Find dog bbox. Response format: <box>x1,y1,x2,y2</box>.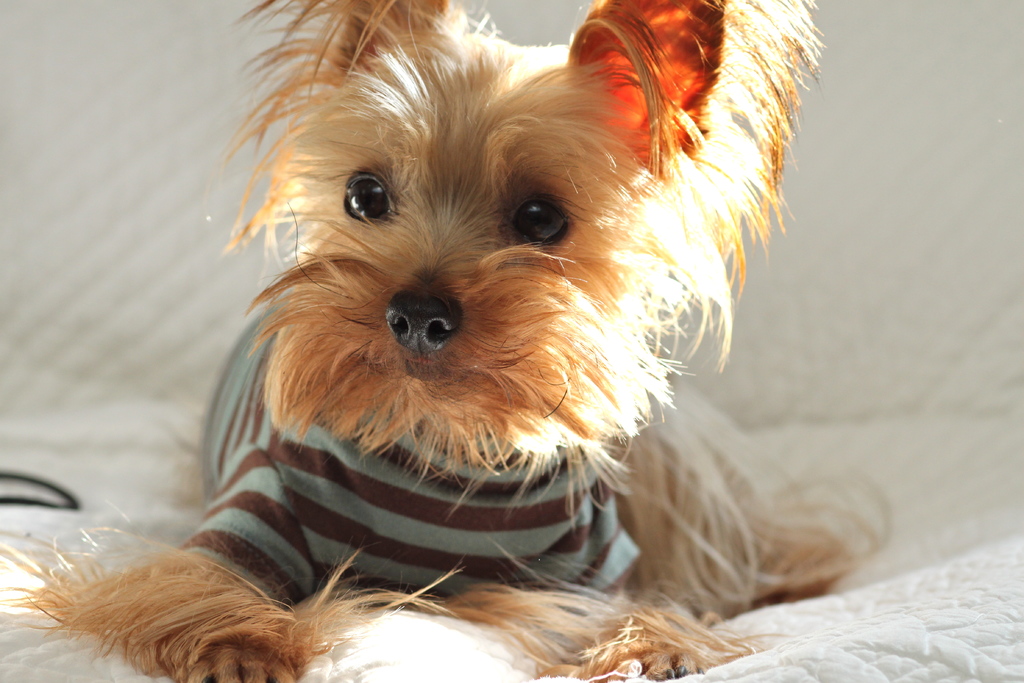
<box>0,0,895,682</box>.
